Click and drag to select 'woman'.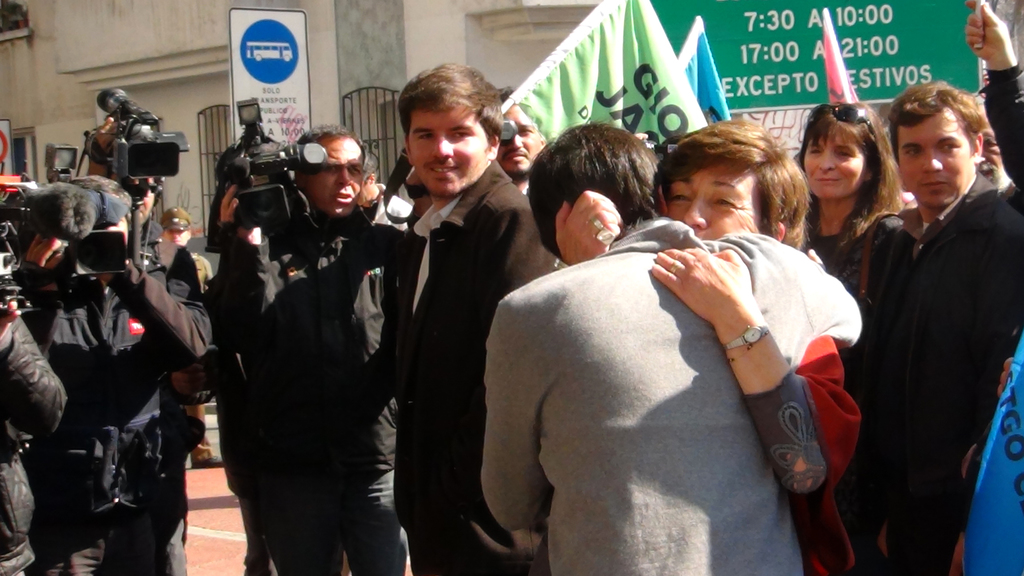
Selection: bbox(790, 99, 906, 333).
